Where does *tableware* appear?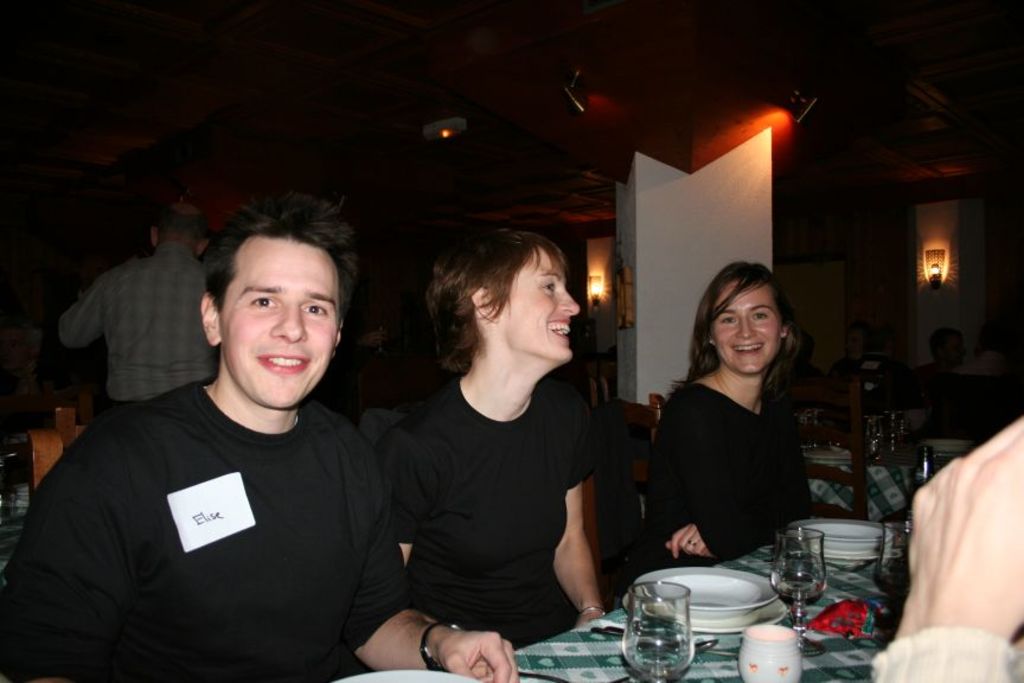
Appears at 879:513:917:620.
